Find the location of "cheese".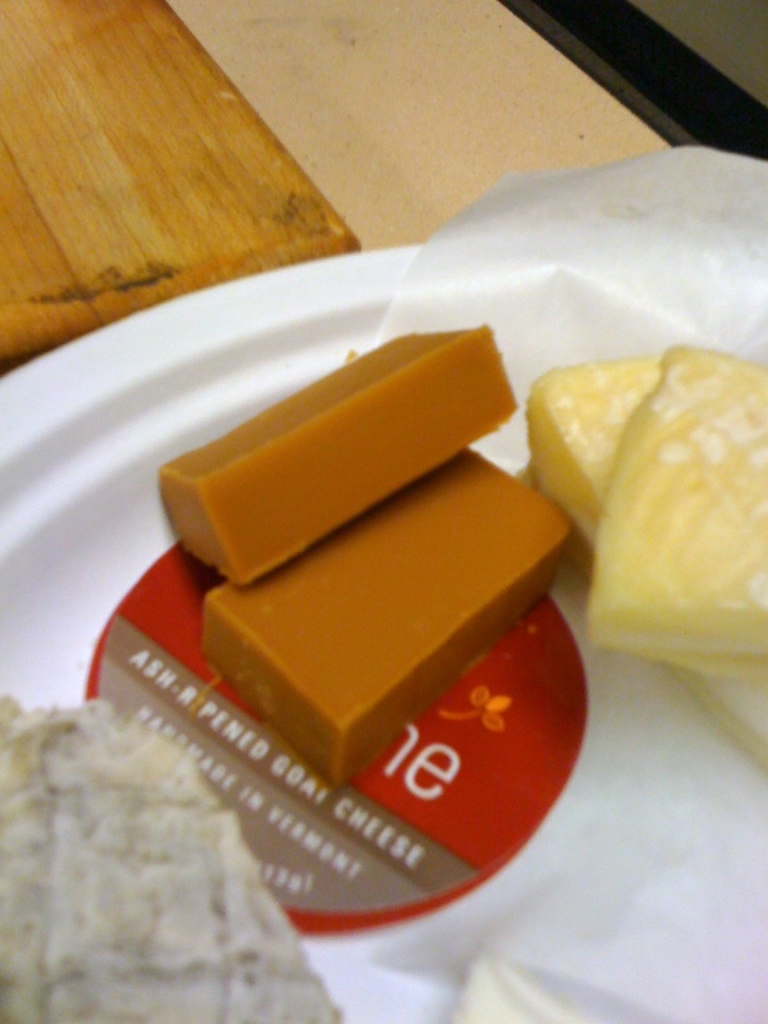
Location: {"left": 525, "top": 354, "right": 767, "bottom": 762}.
